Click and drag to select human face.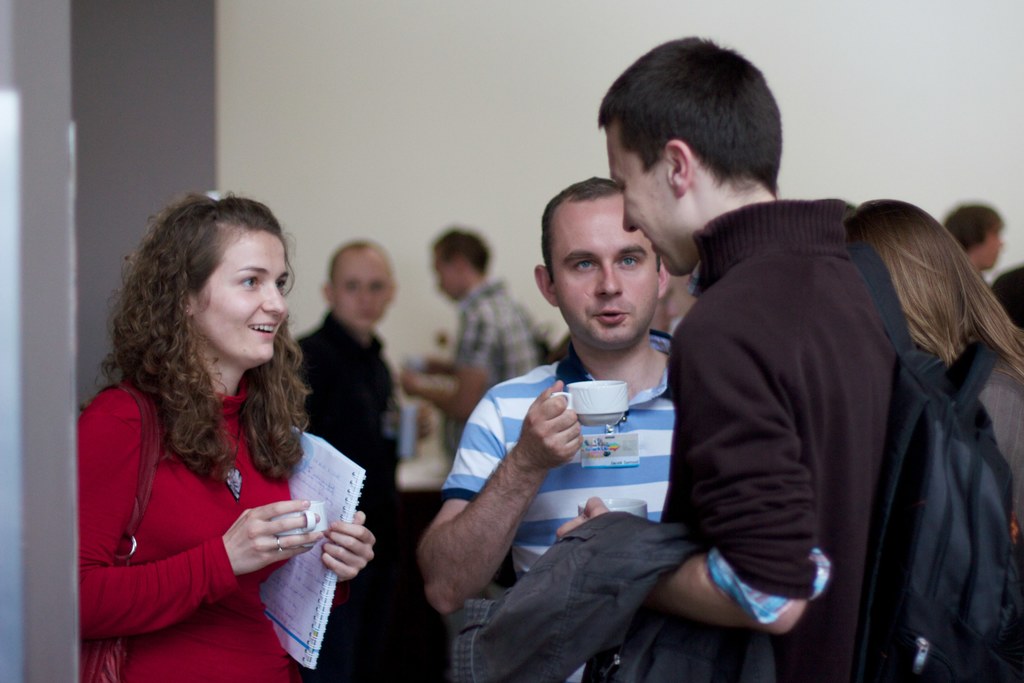
Selection: pyautogui.locateOnScreen(606, 130, 691, 278).
